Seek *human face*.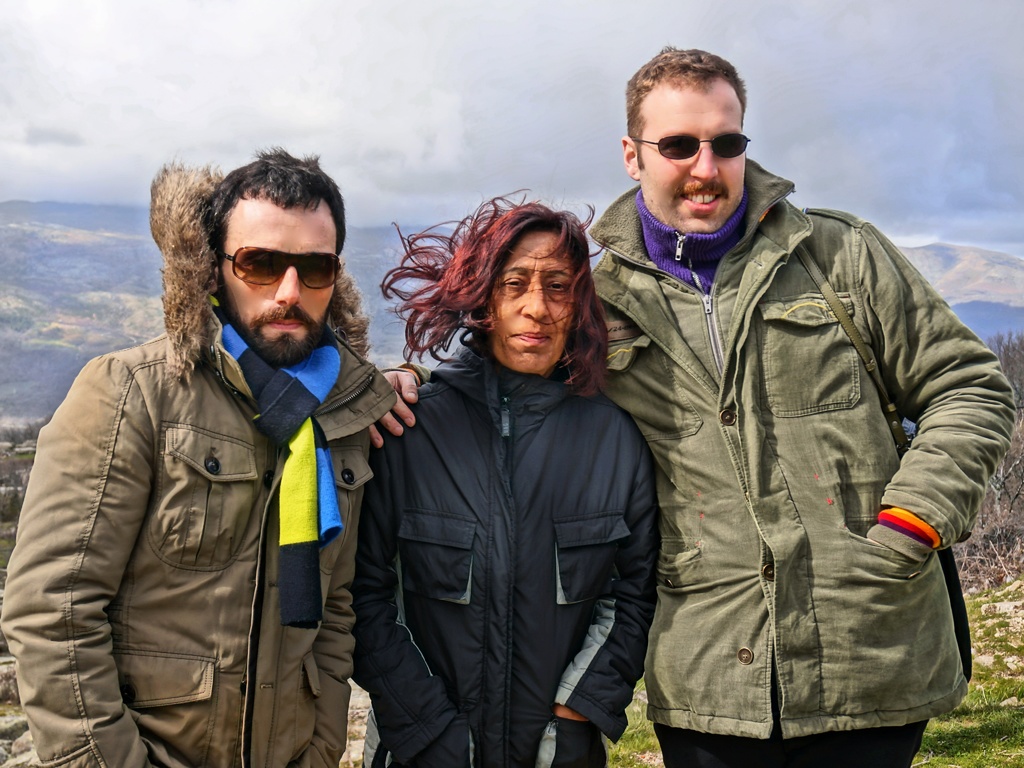
<region>486, 230, 573, 369</region>.
